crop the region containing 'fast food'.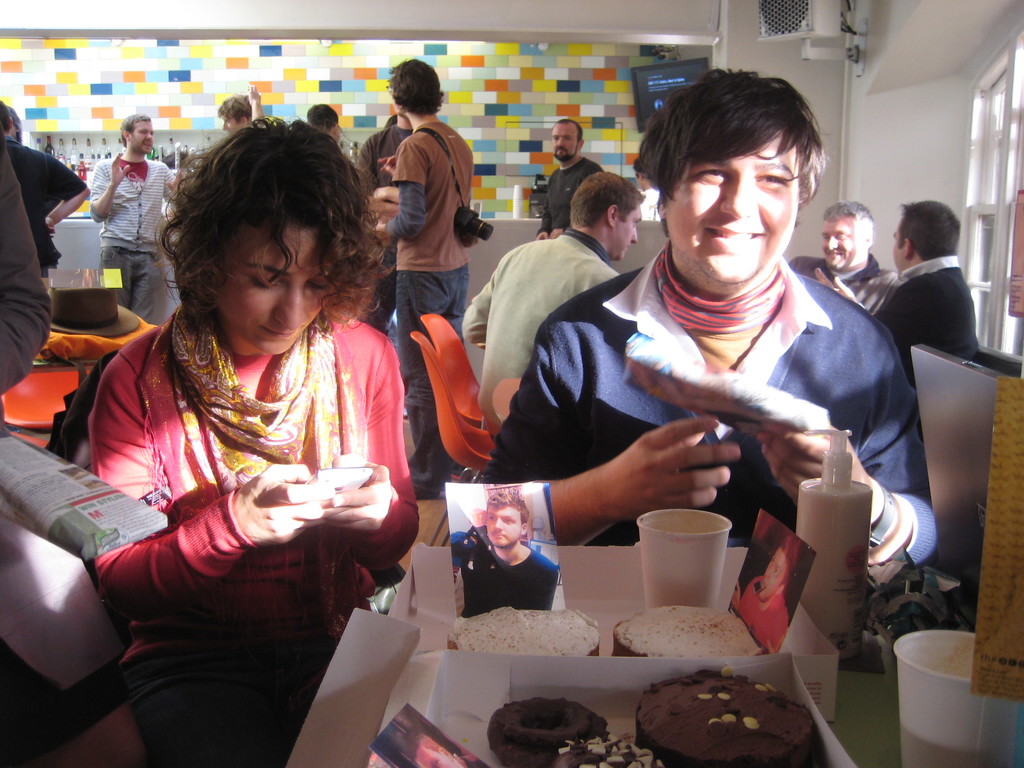
Crop region: [x1=637, y1=671, x2=848, y2=767].
